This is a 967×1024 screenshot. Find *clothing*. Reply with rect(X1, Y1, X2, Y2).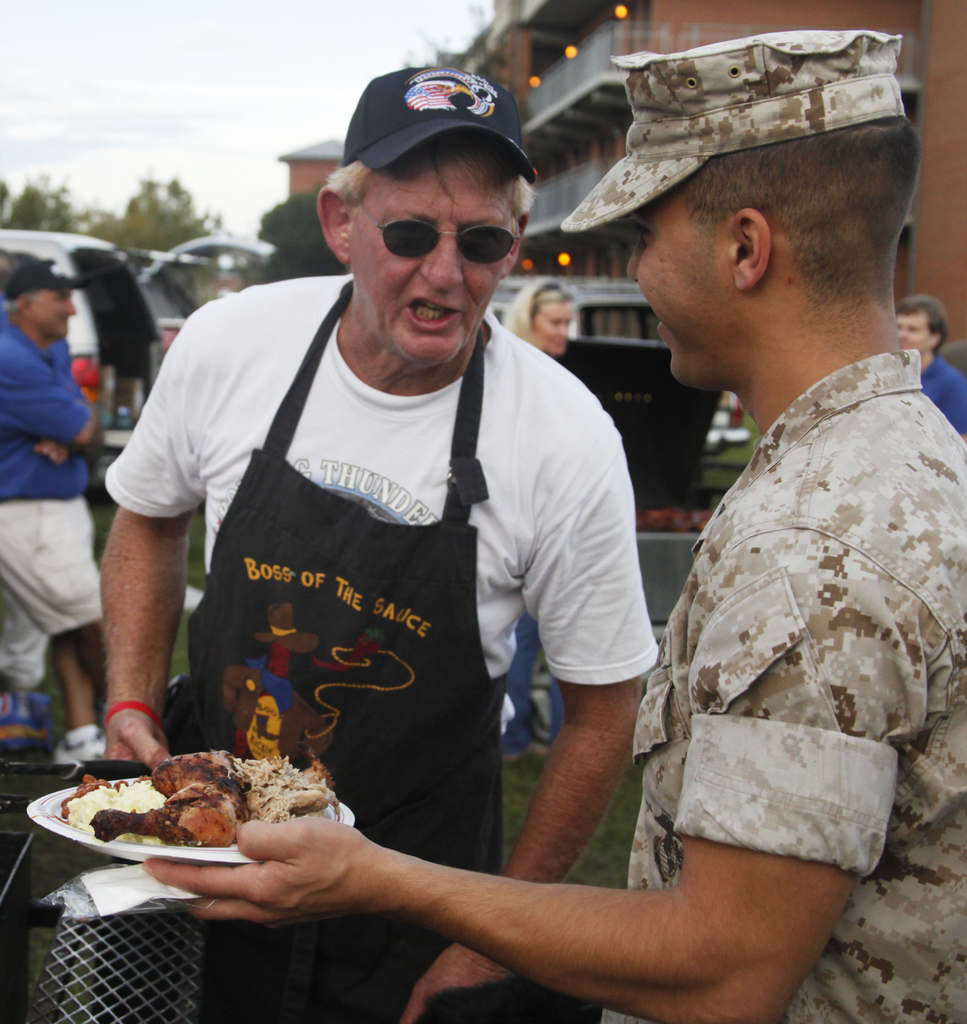
rect(920, 353, 966, 451).
